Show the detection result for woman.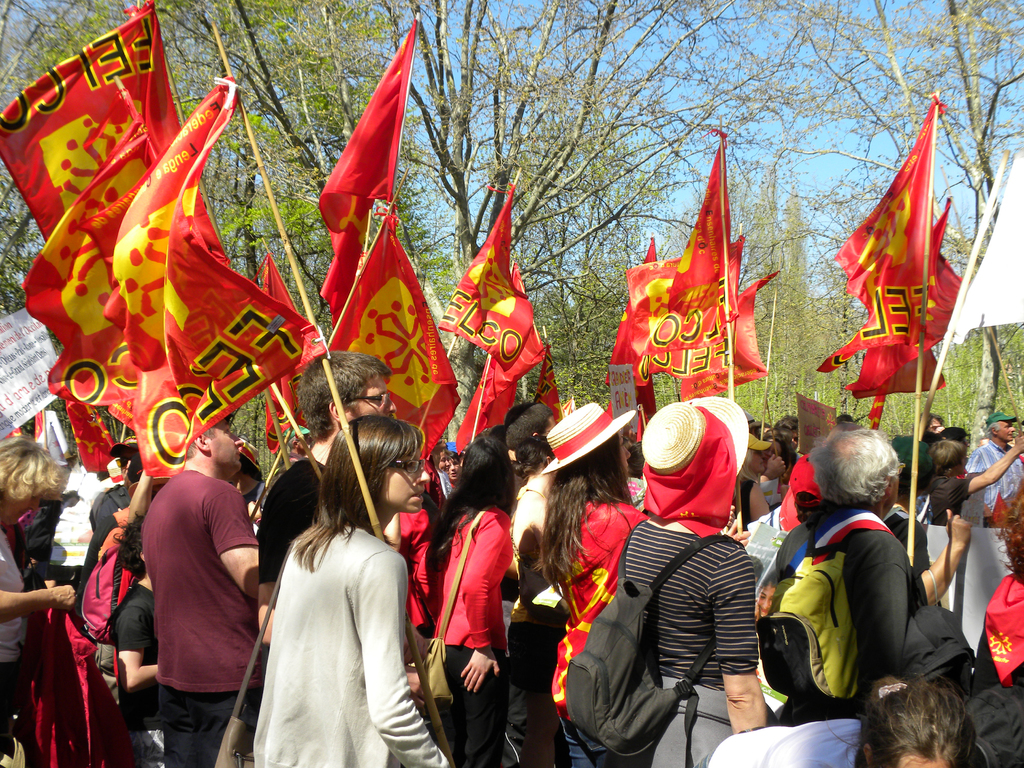
bbox=(530, 404, 652, 767).
